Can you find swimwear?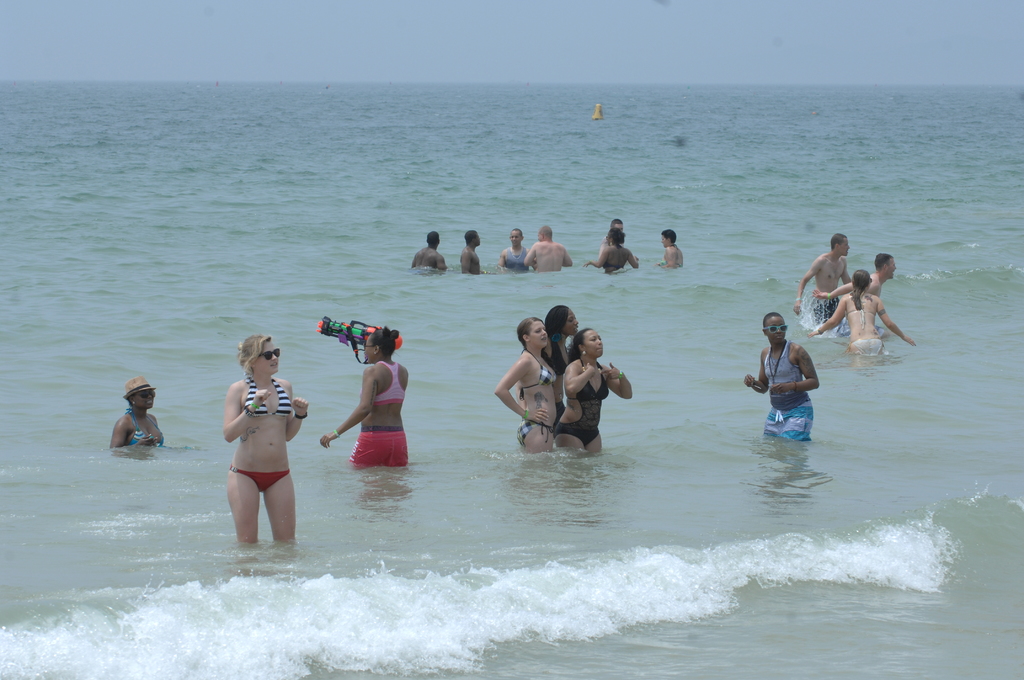
Yes, bounding box: BBox(556, 357, 610, 443).
